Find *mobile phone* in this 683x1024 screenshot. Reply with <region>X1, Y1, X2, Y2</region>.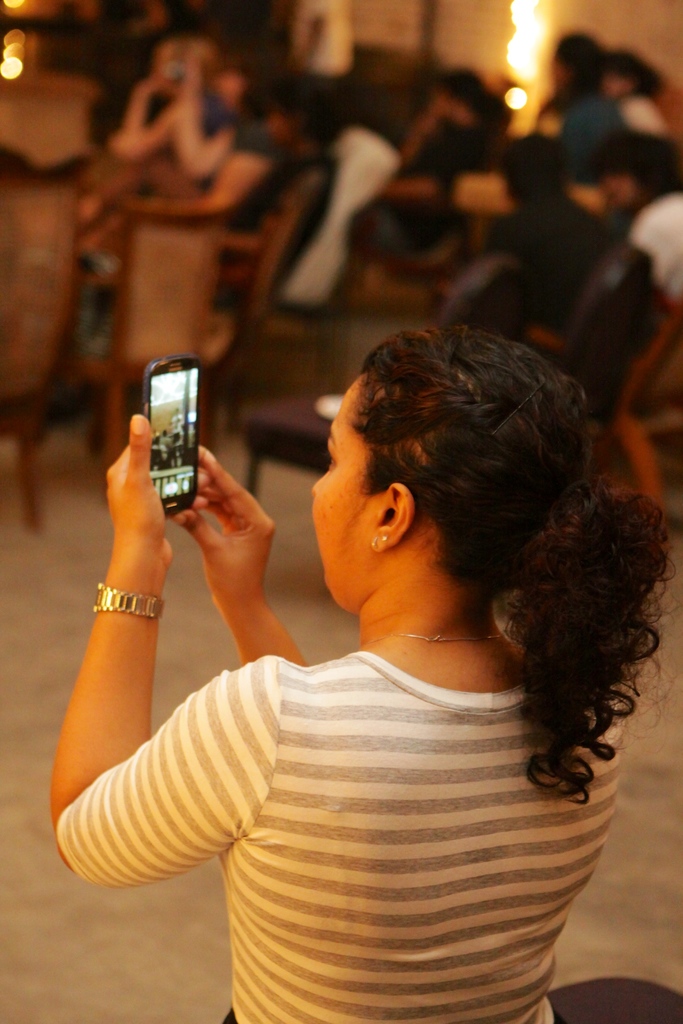
<region>138, 353, 195, 514</region>.
